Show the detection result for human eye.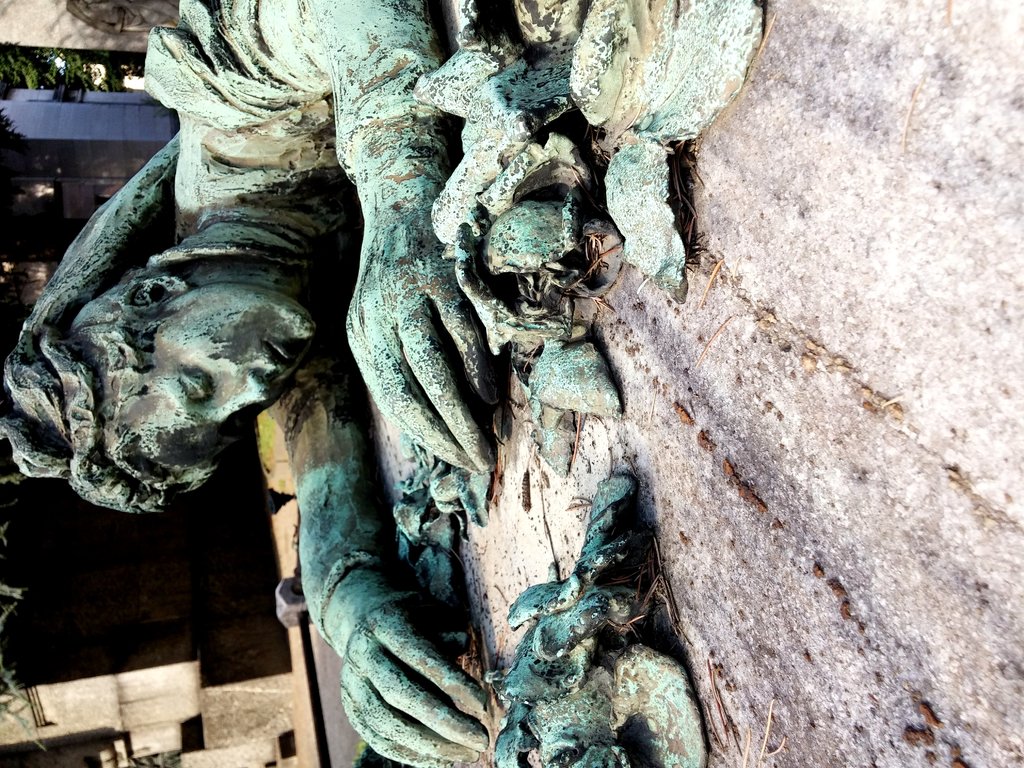
bbox=(180, 363, 215, 406).
